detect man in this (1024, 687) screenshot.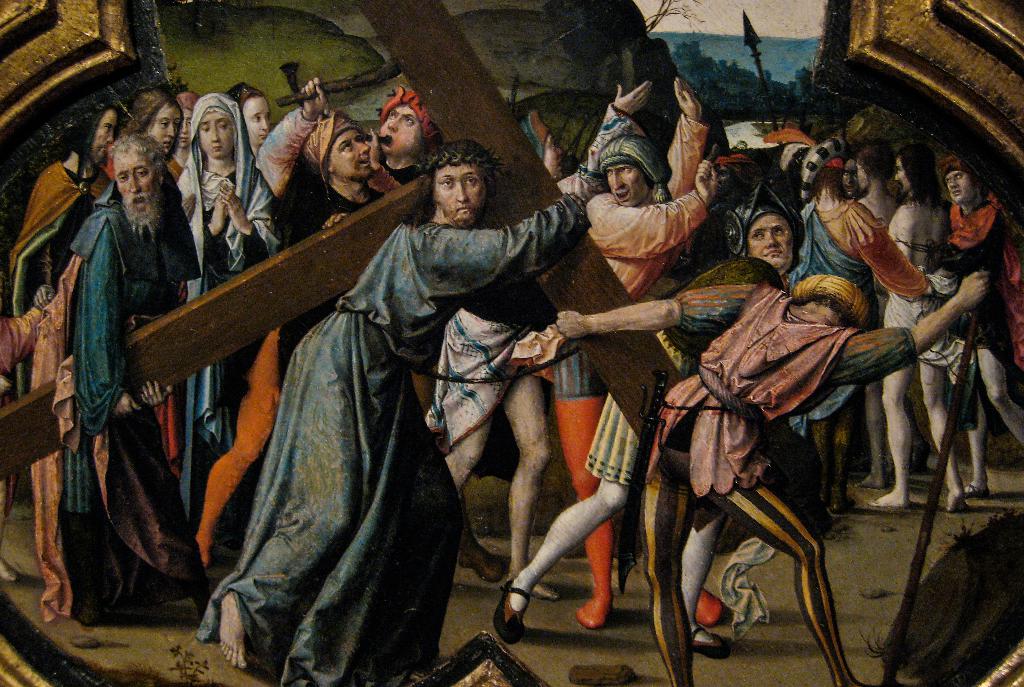
Detection: box=[204, 74, 405, 563].
